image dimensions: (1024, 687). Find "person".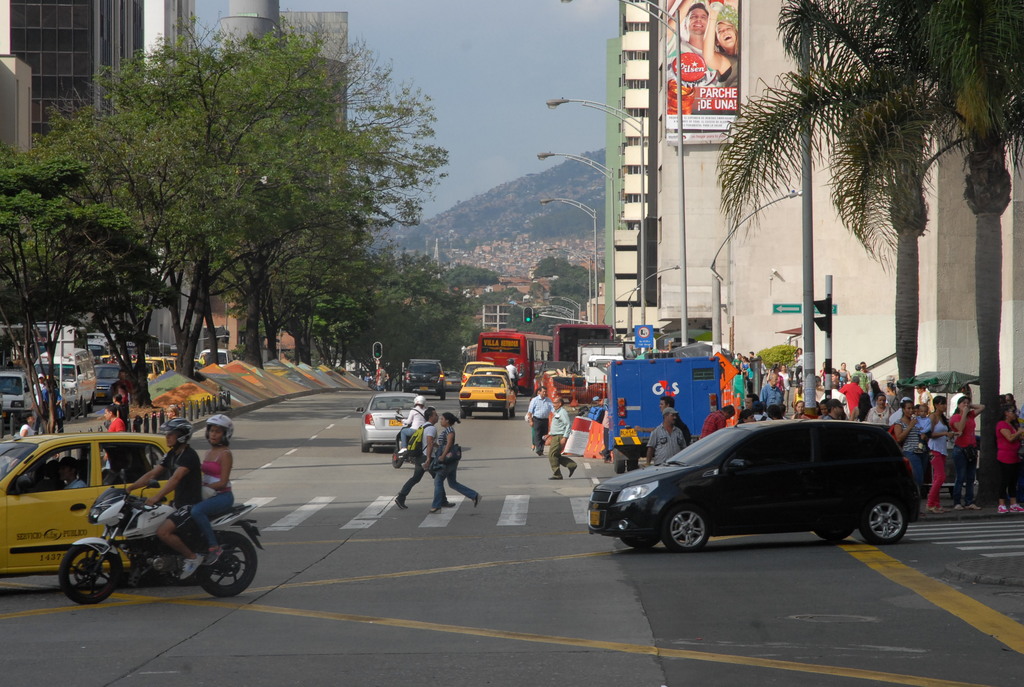
bbox=[597, 410, 611, 460].
